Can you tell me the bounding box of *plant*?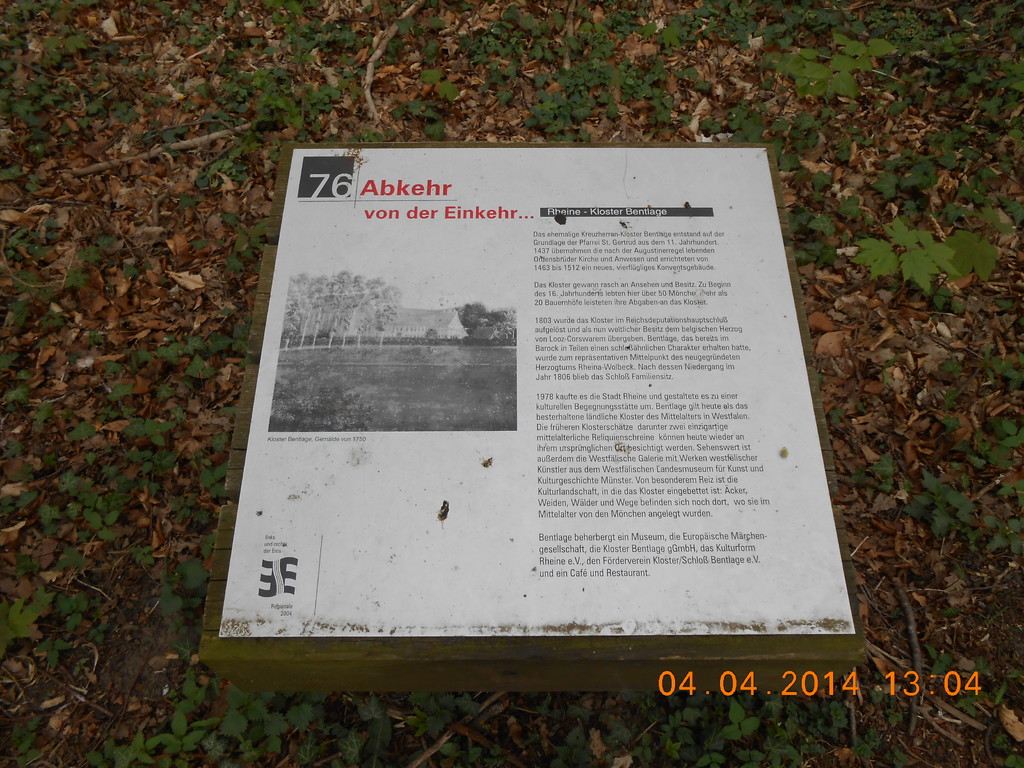
rect(77, 669, 332, 767).
